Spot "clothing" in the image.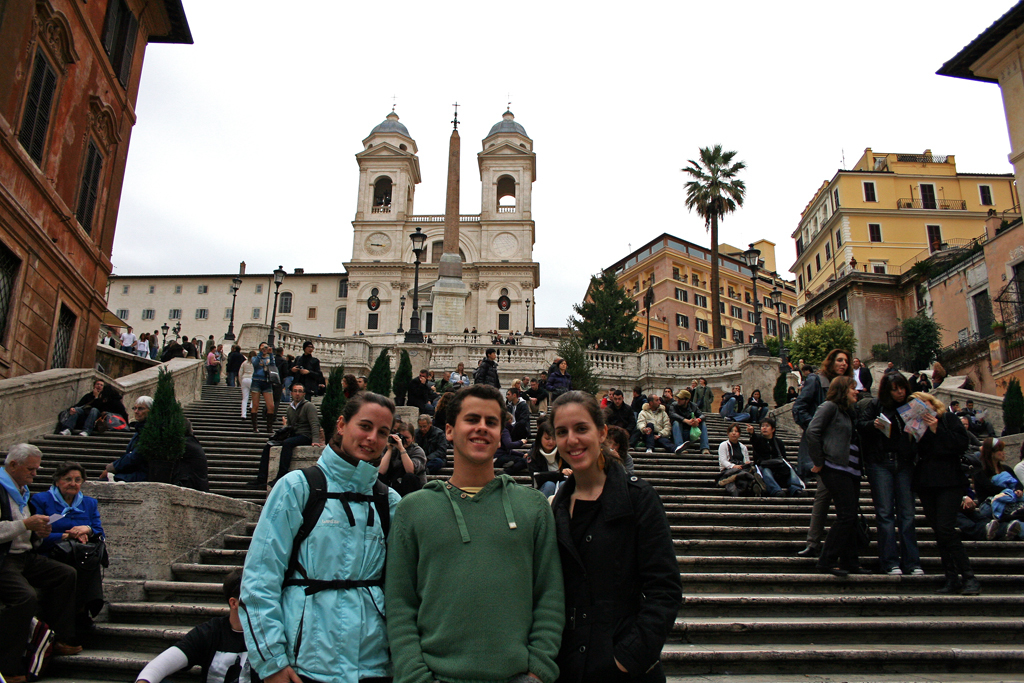
"clothing" found at bbox=[385, 469, 570, 682].
